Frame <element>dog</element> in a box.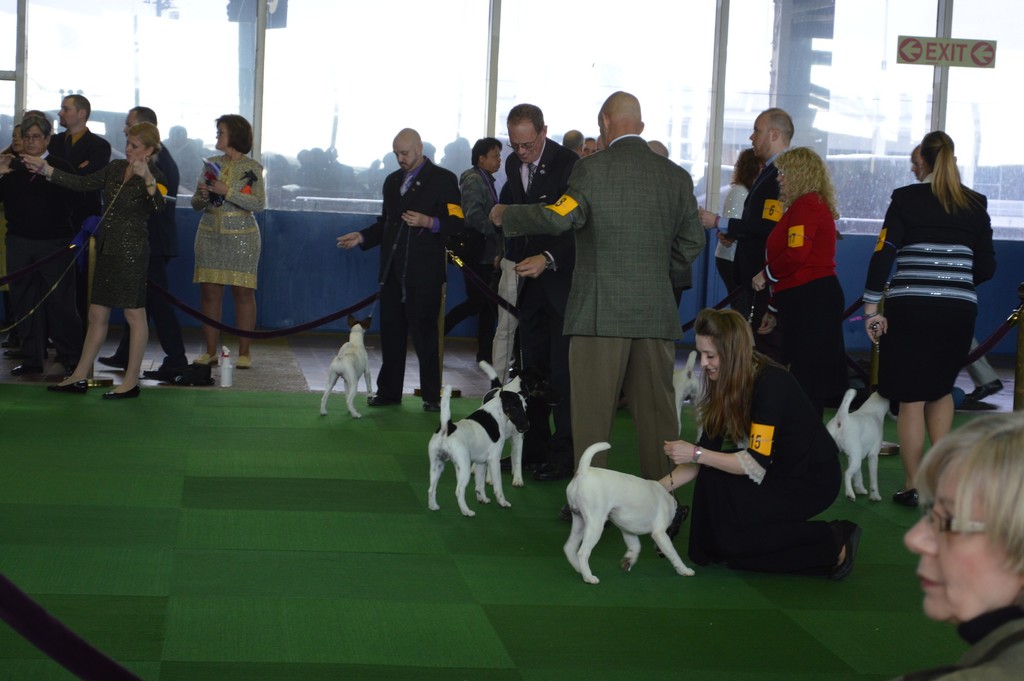
locate(670, 350, 708, 441).
